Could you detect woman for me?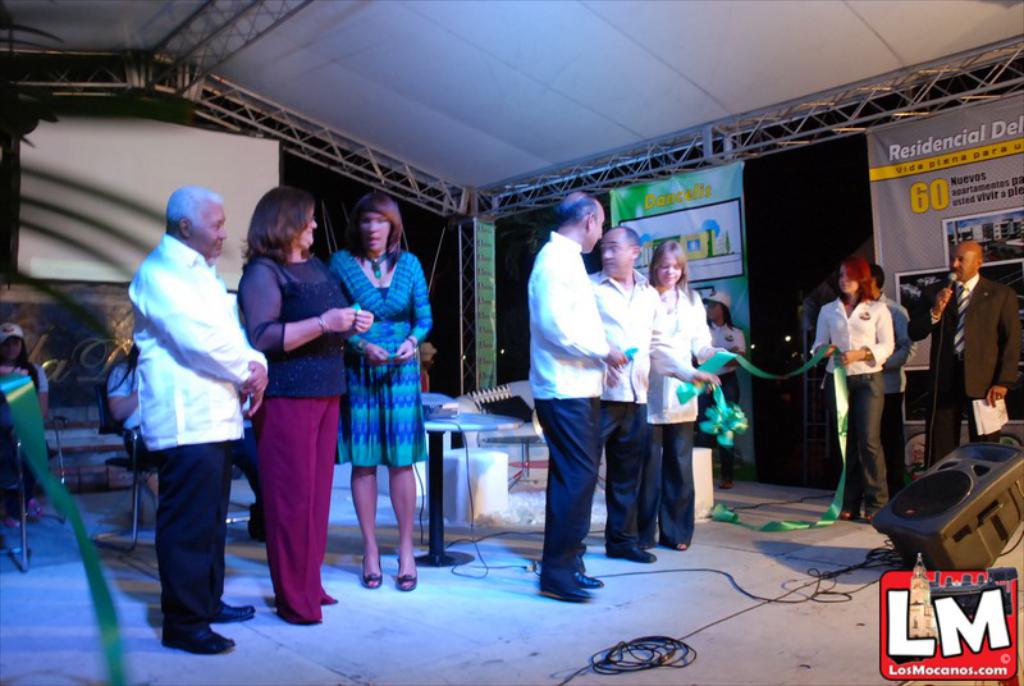
Detection result: box=[644, 238, 733, 555].
